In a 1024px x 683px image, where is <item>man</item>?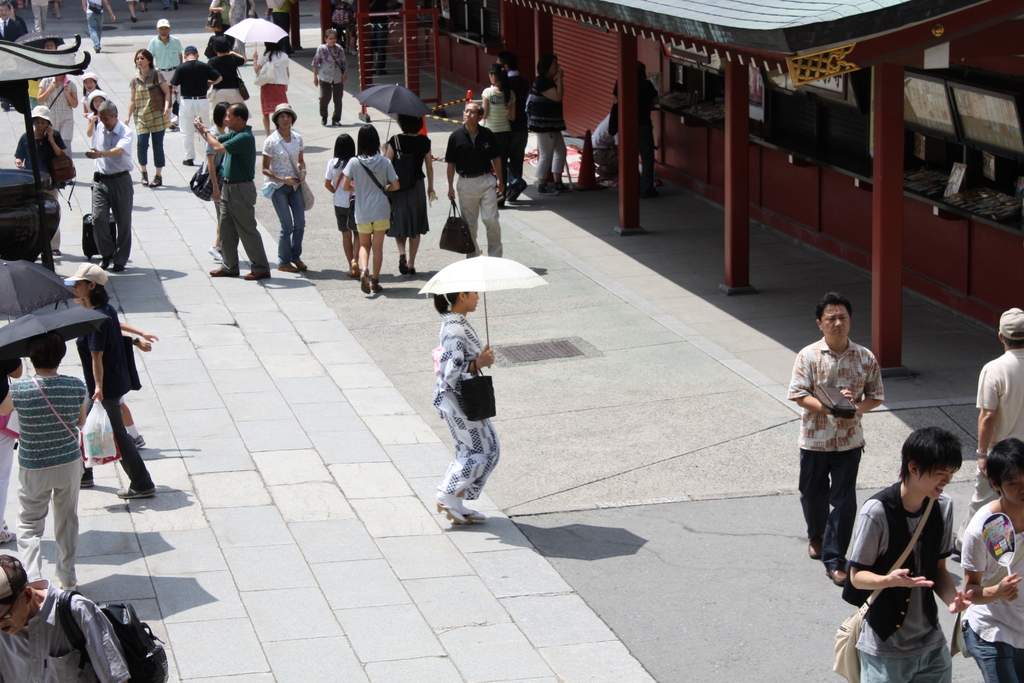
783, 293, 887, 588.
